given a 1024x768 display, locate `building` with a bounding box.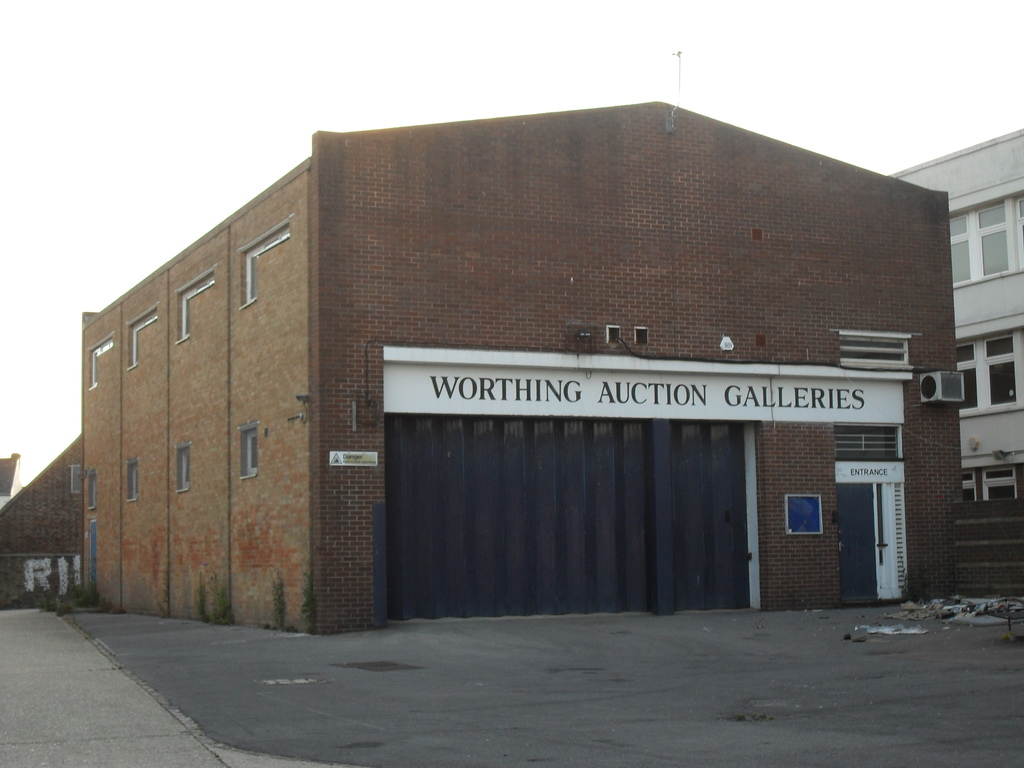
Located: crop(888, 131, 1023, 503).
